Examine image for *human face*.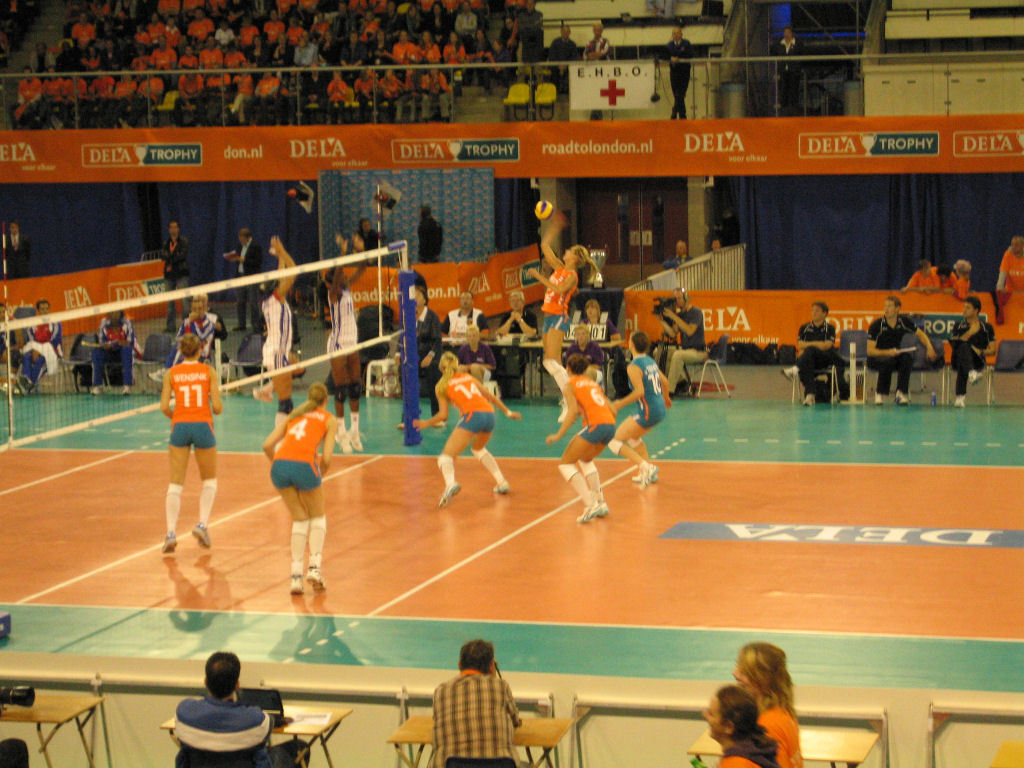
Examination result: box(464, 327, 479, 346).
